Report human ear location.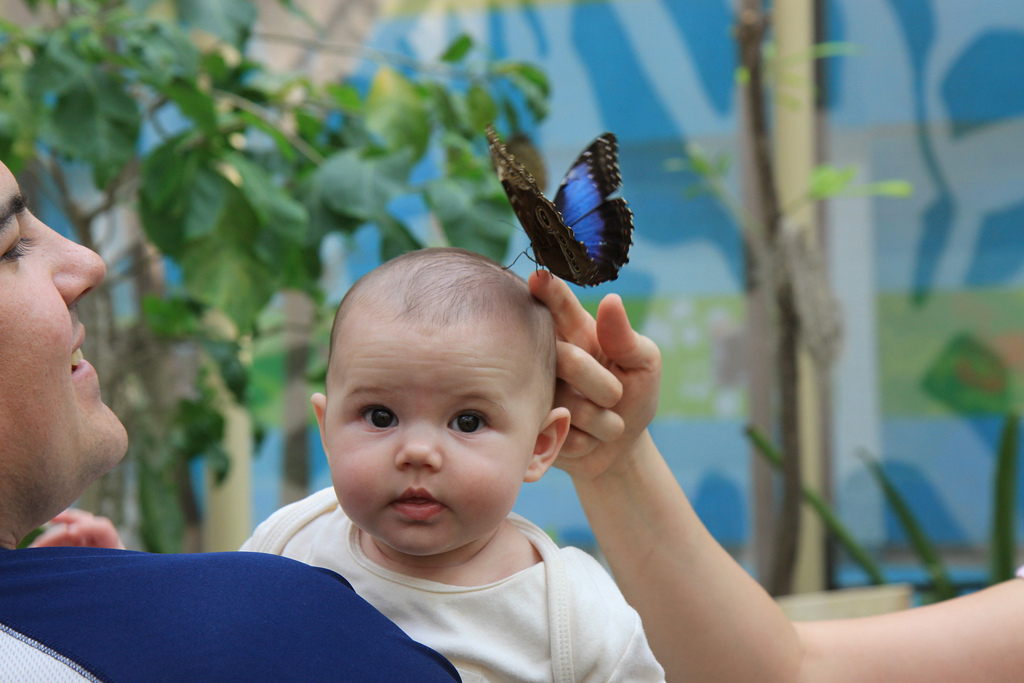
Report: bbox(311, 392, 325, 442).
